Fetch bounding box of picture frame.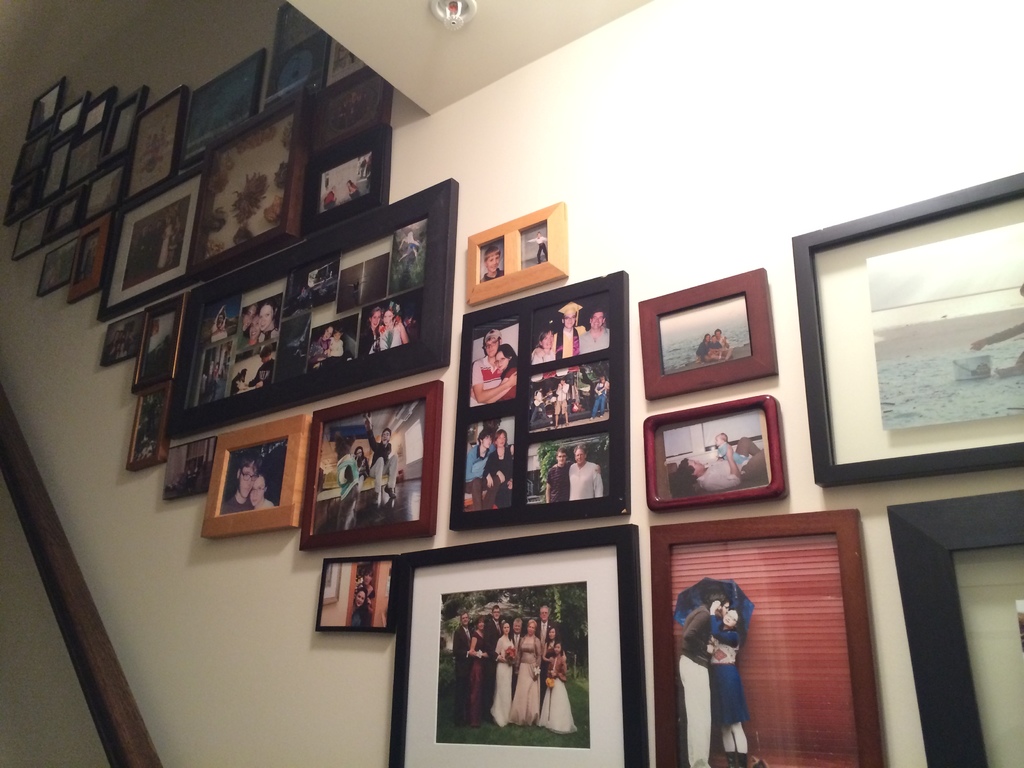
Bbox: x1=297 y1=381 x2=442 y2=552.
